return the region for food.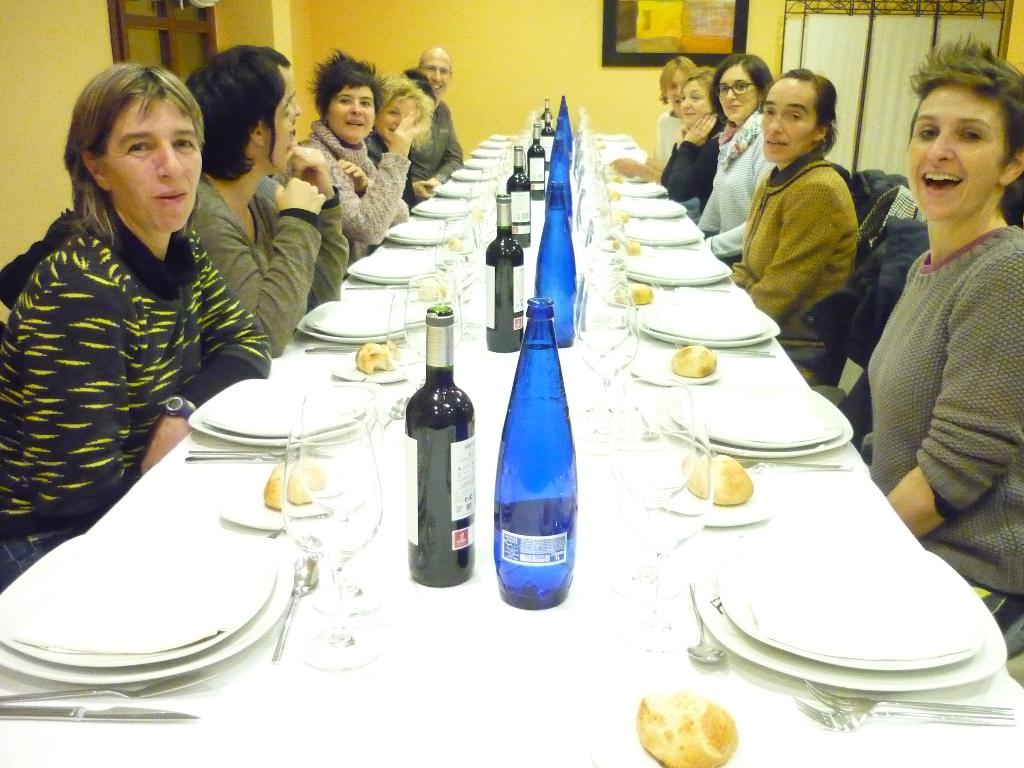
bbox=(611, 280, 653, 306).
